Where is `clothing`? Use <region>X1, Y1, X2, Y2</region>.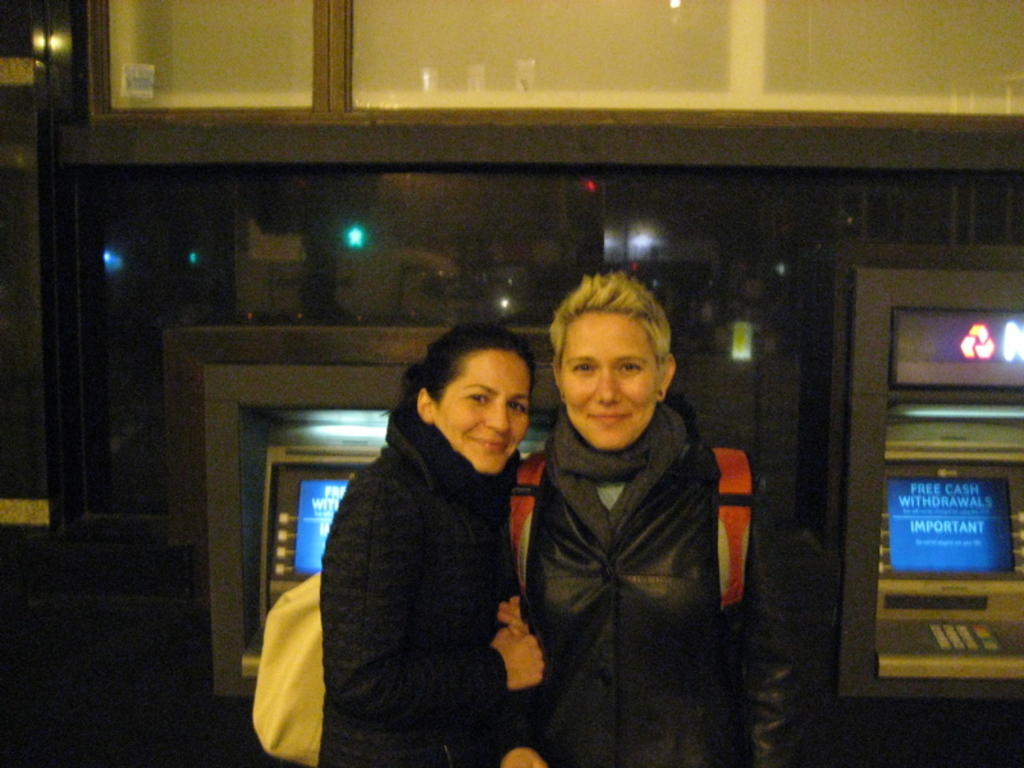
<region>282, 352, 570, 754</region>.
